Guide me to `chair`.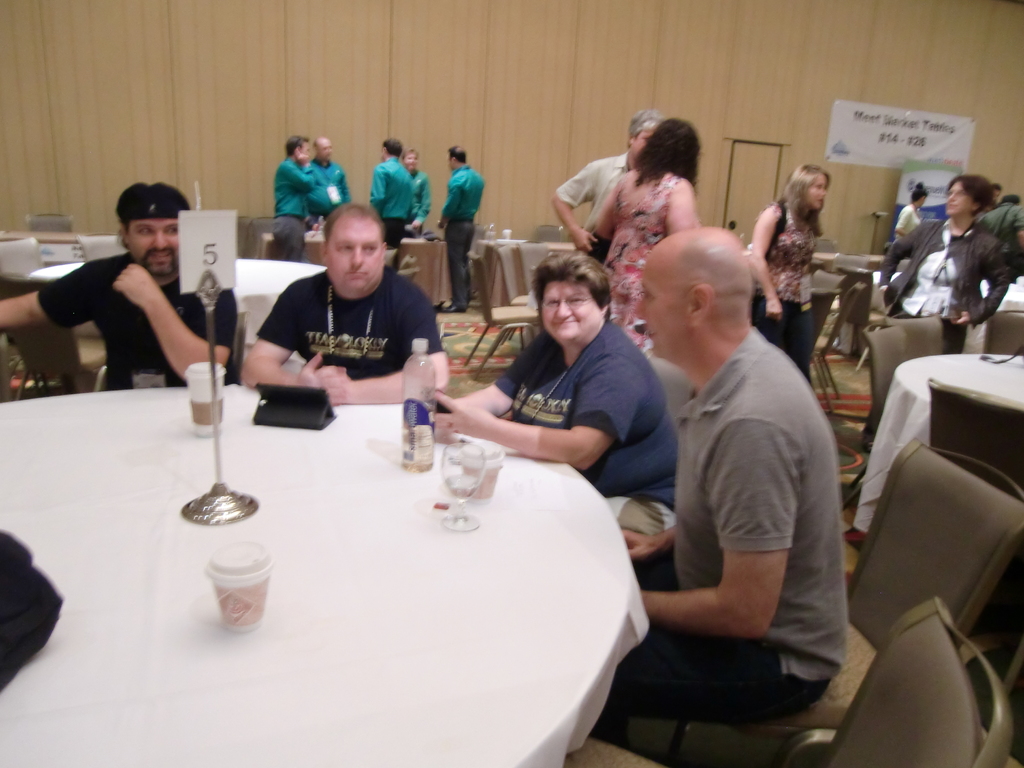
Guidance: {"x1": 840, "y1": 319, "x2": 916, "y2": 513}.
